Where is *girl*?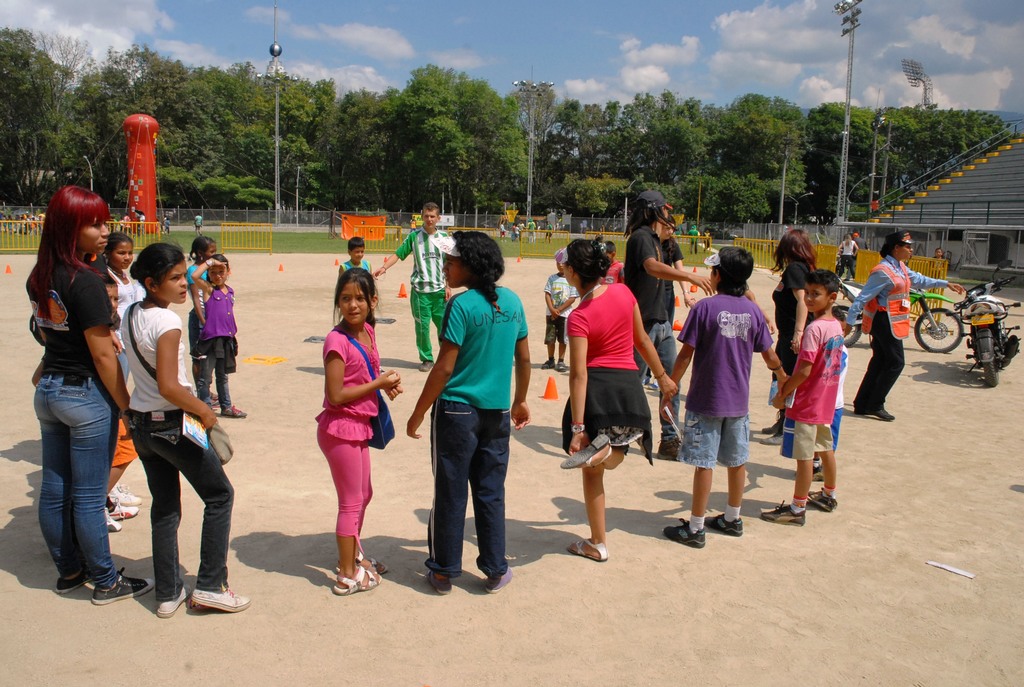
detection(191, 236, 220, 399).
